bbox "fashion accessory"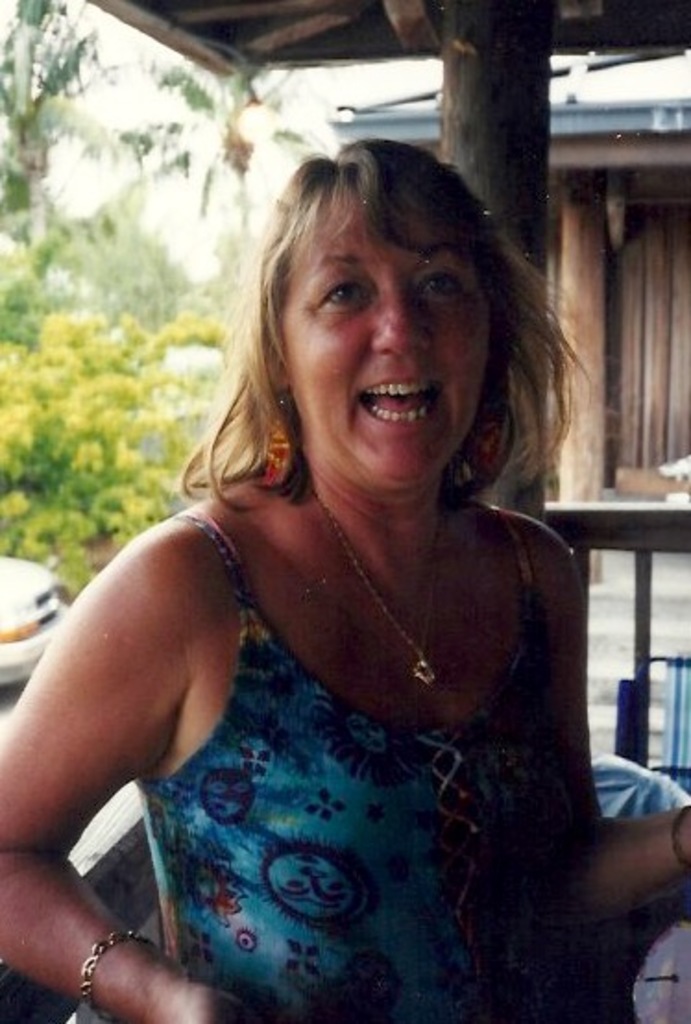
crop(81, 930, 150, 1002)
